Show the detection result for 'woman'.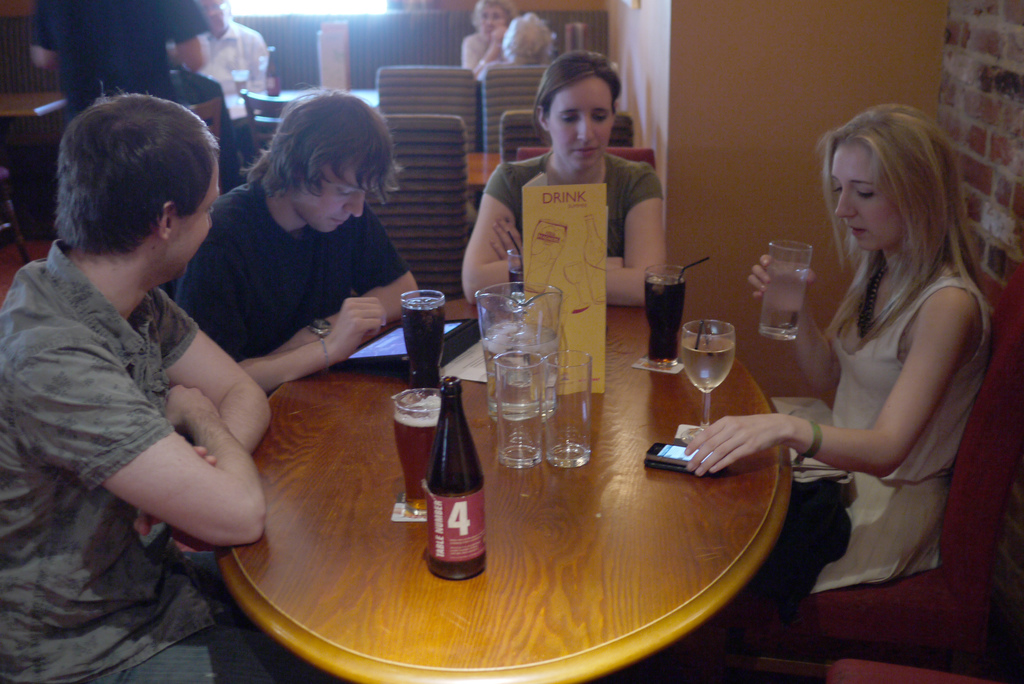
<bbox>458, 51, 671, 310</bbox>.
